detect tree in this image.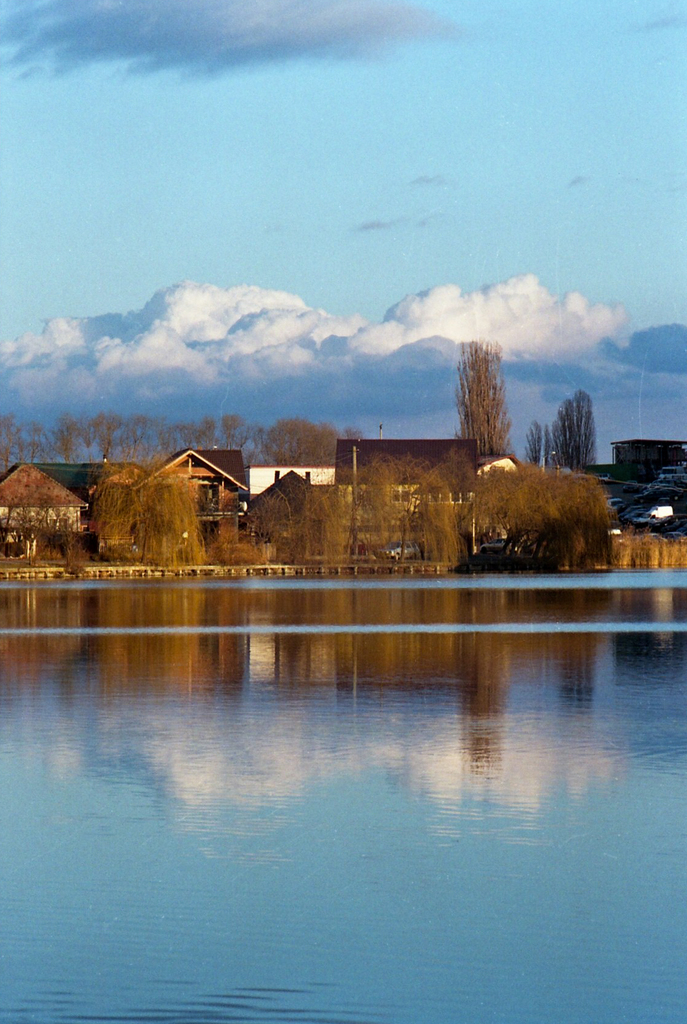
Detection: x1=460, y1=340, x2=514, y2=459.
